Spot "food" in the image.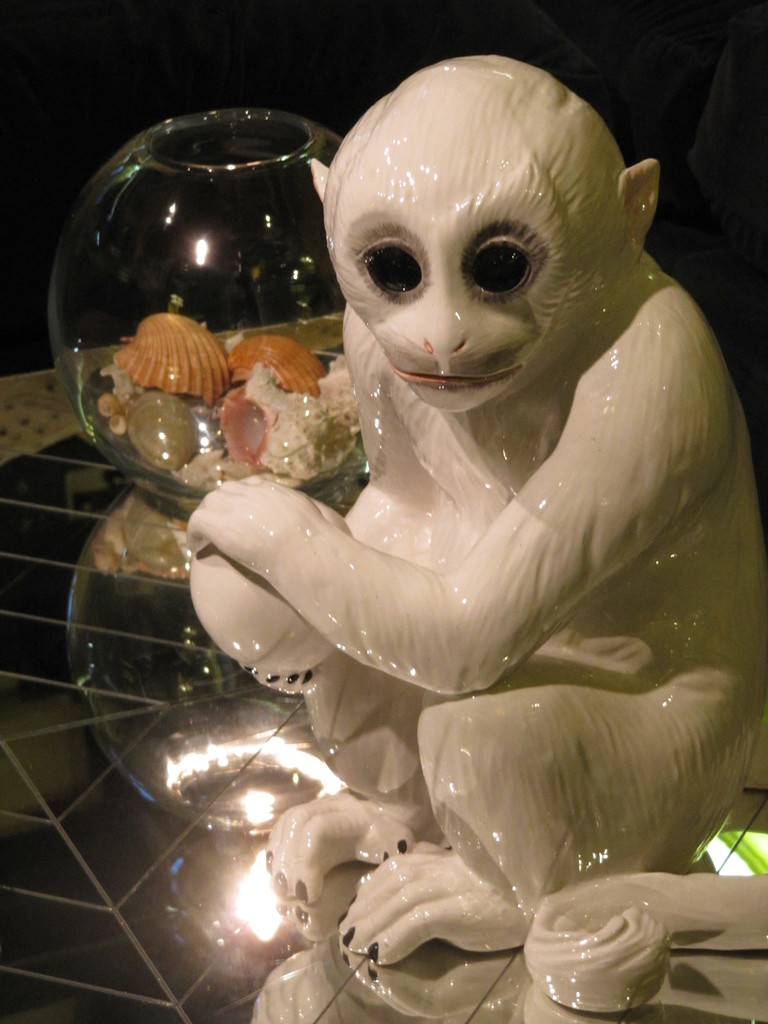
"food" found at [left=113, top=294, right=241, bottom=396].
